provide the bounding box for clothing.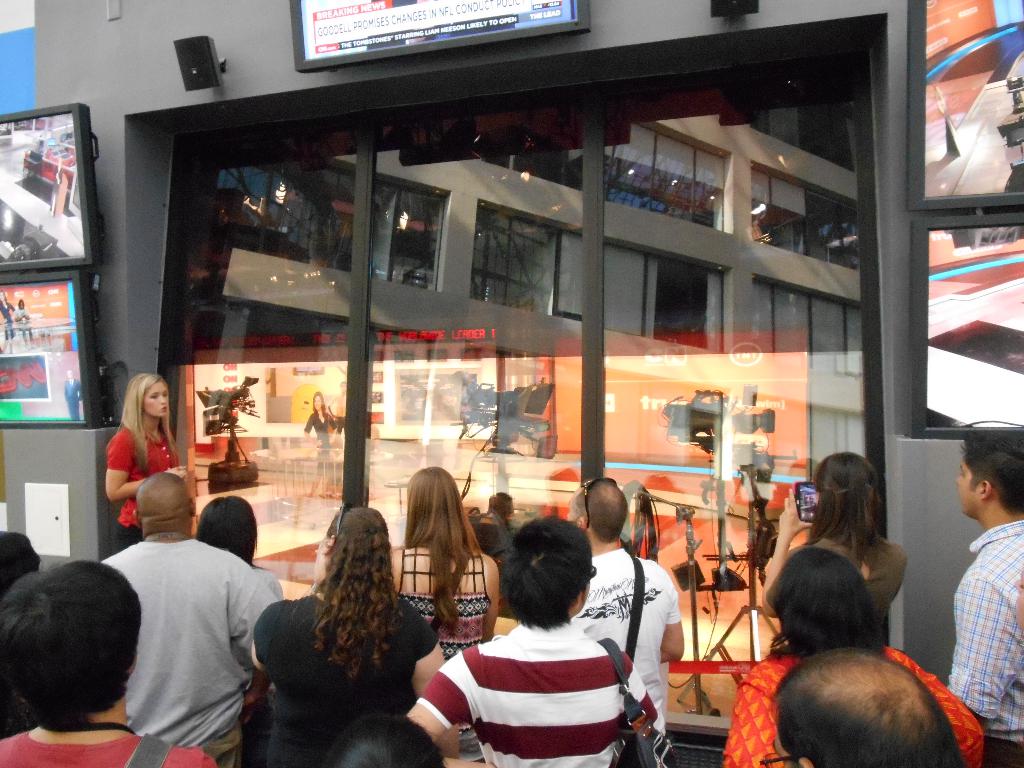
select_region(0, 734, 213, 767).
